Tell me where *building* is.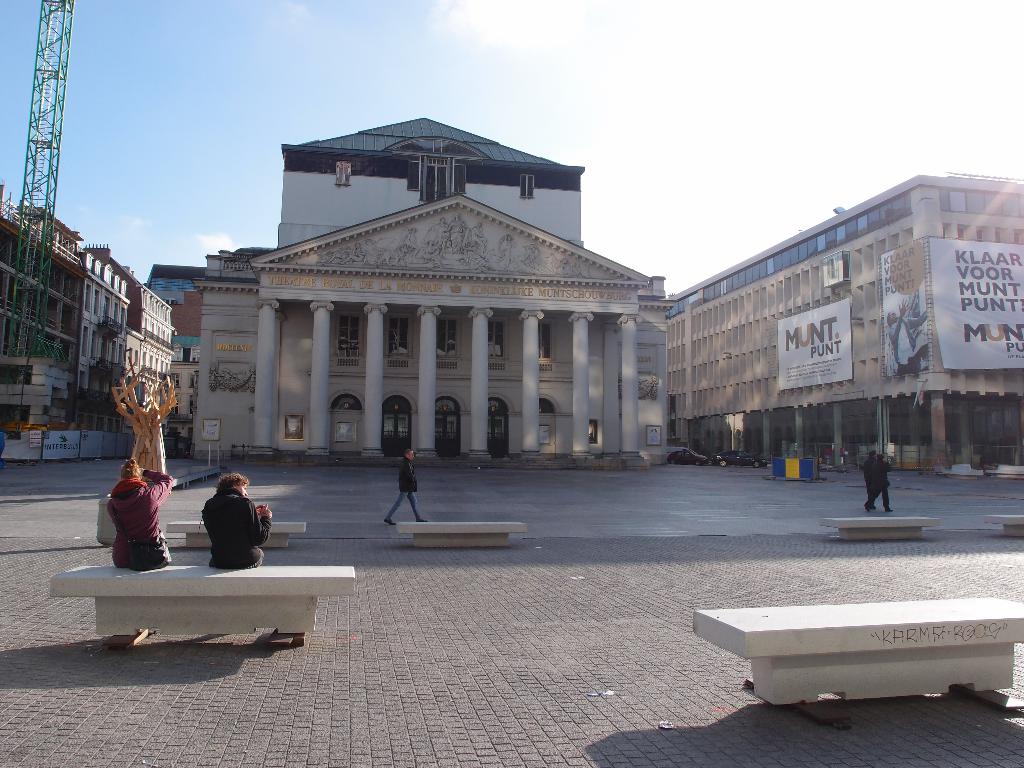
*building* is at 0/187/179/470.
